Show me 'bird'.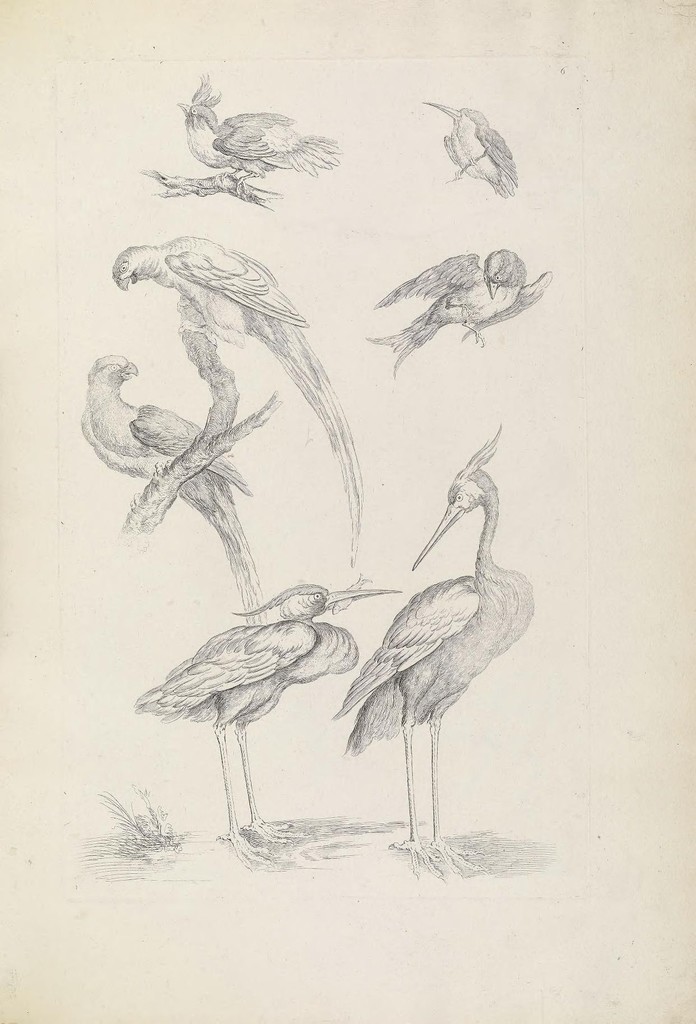
'bird' is here: left=431, top=101, right=522, bottom=215.
